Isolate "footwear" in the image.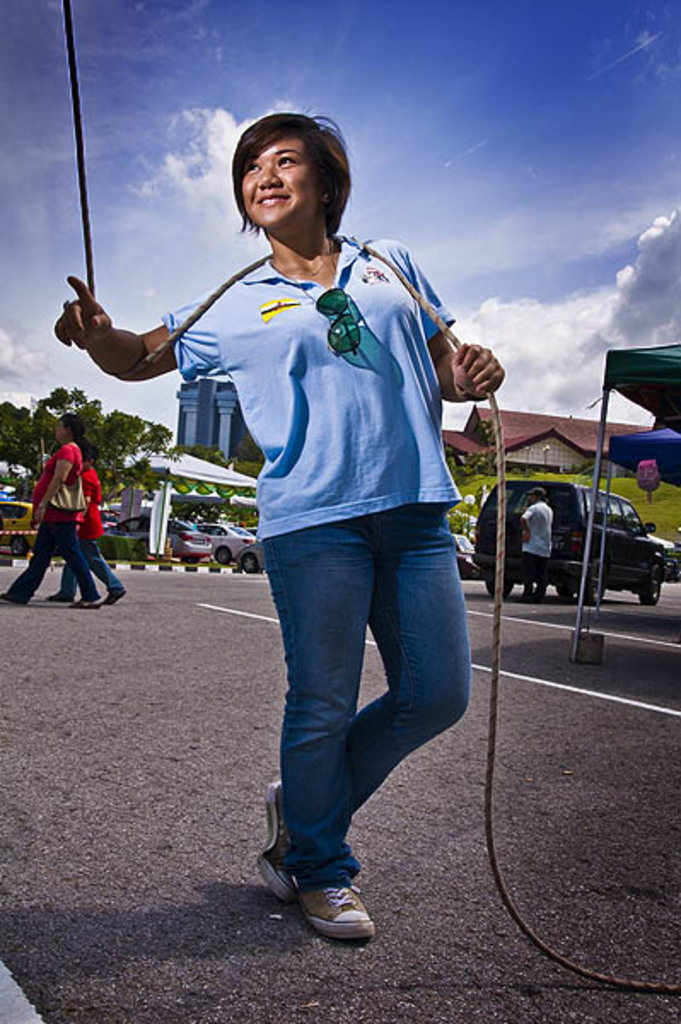
Isolated region: l=256, t=780, r=306, b=910.
